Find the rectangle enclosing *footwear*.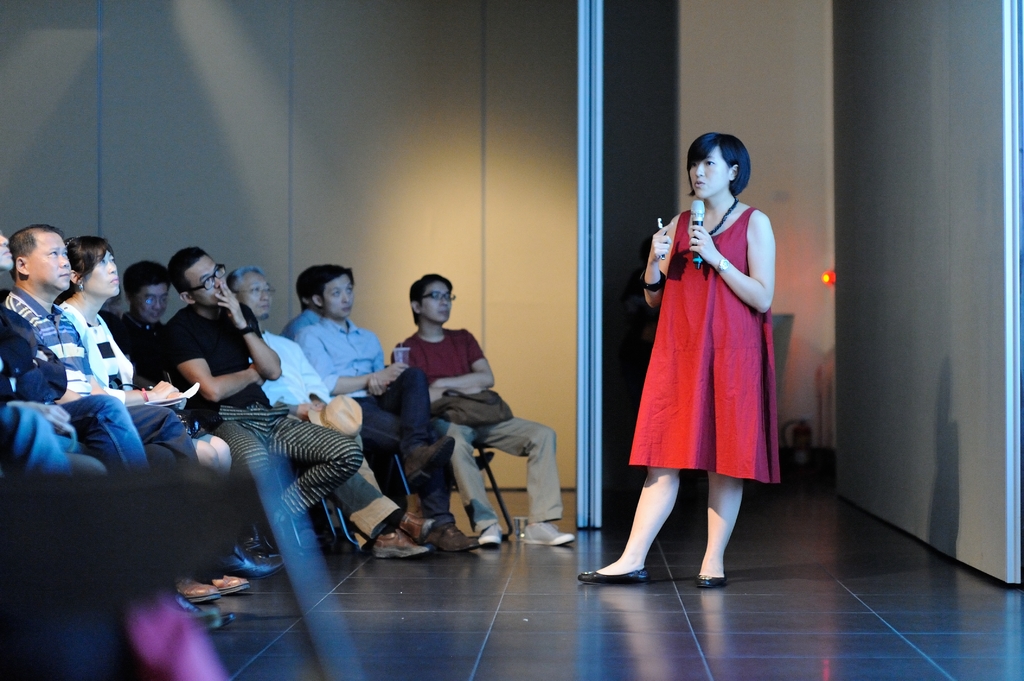
475,526,508,550.
